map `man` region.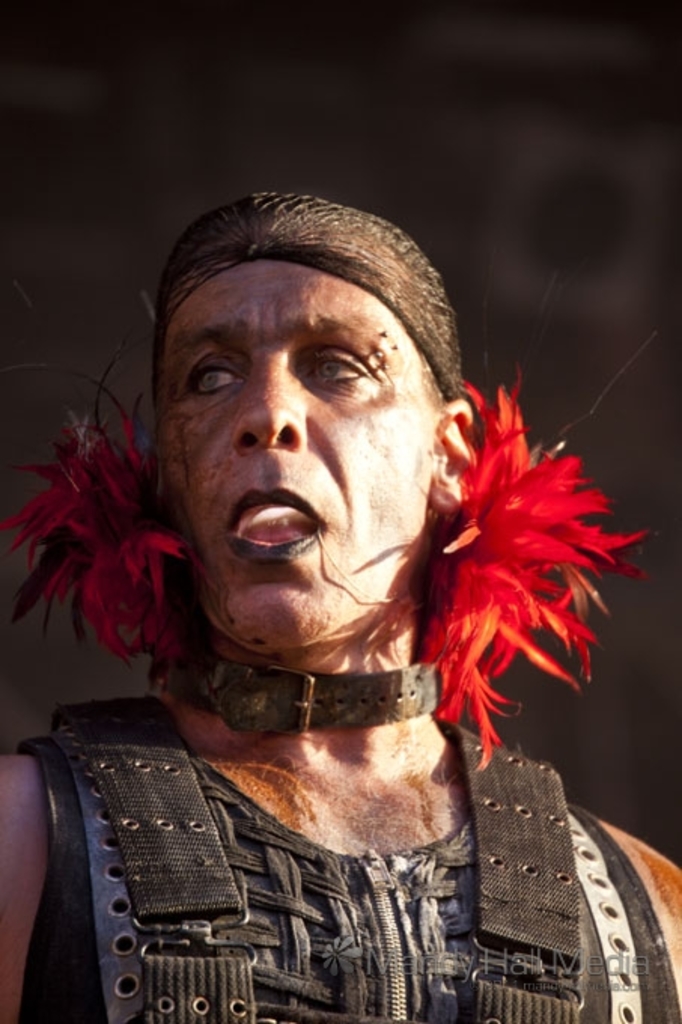
Mapped to 0 193 680 1022.
